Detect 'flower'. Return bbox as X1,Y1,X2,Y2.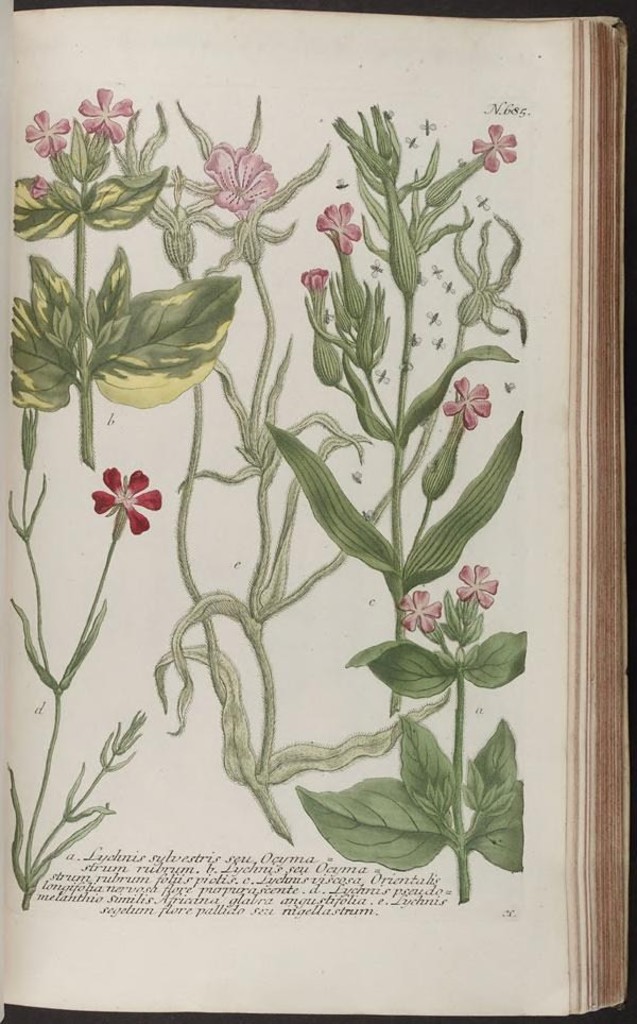
91,467,163,536.
